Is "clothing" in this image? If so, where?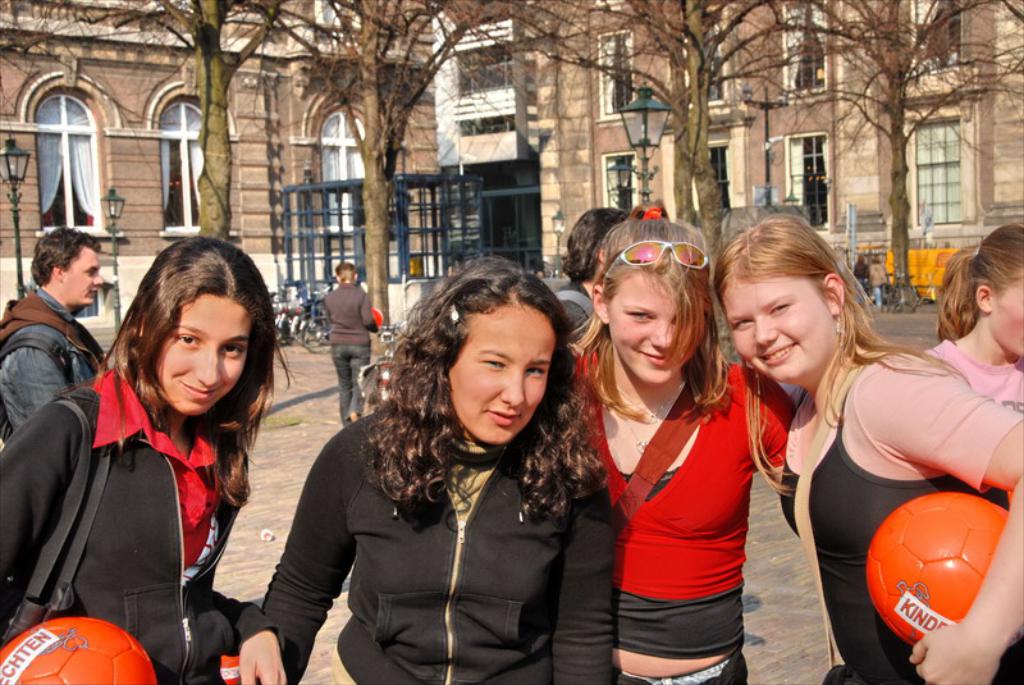
Yes, at Rect(868, 261, 890, 306).
